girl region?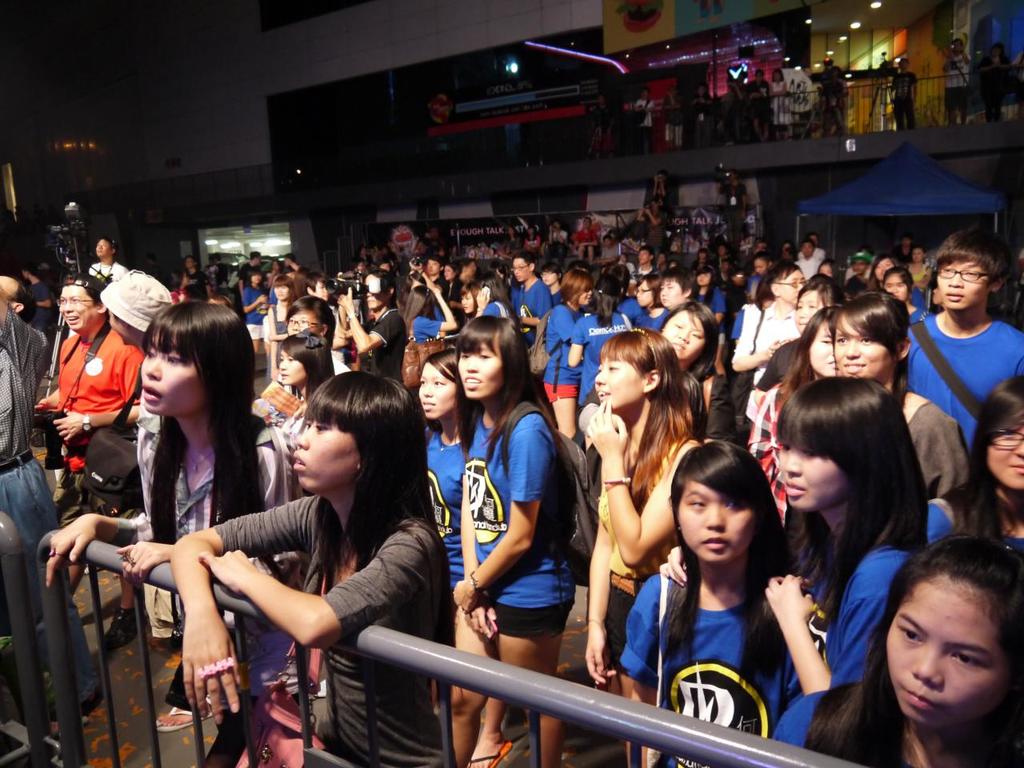
box(471, 271, 515, 331)
